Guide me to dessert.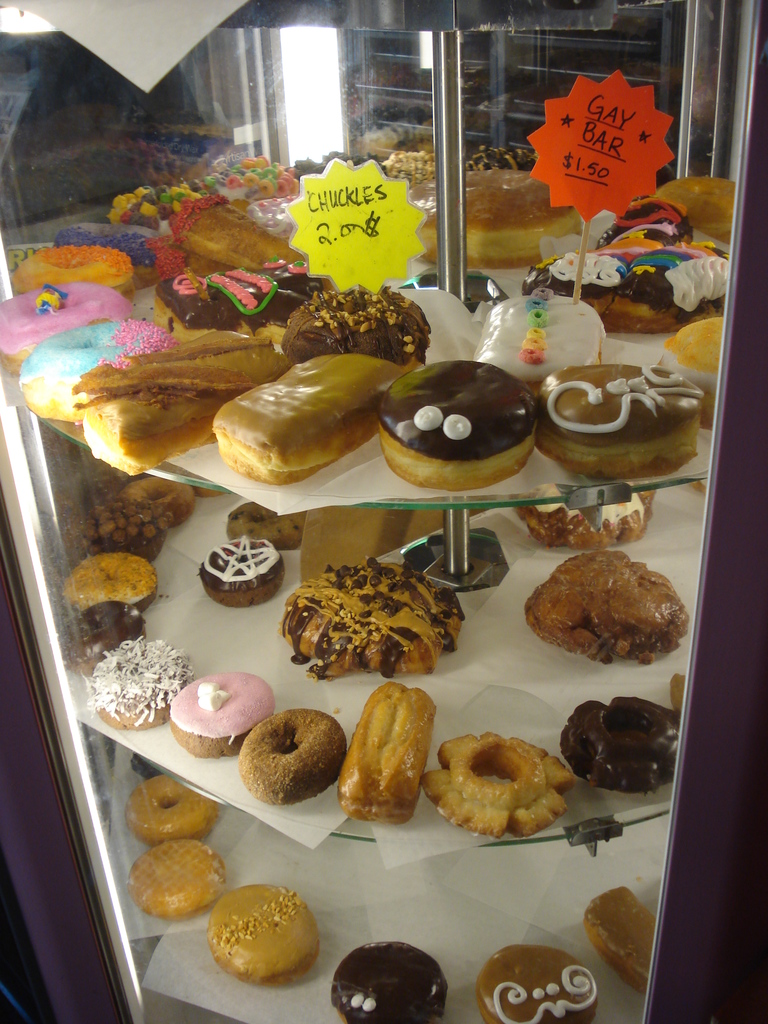
Guidance: [left=518, top=477, right=660, bottom=545].
